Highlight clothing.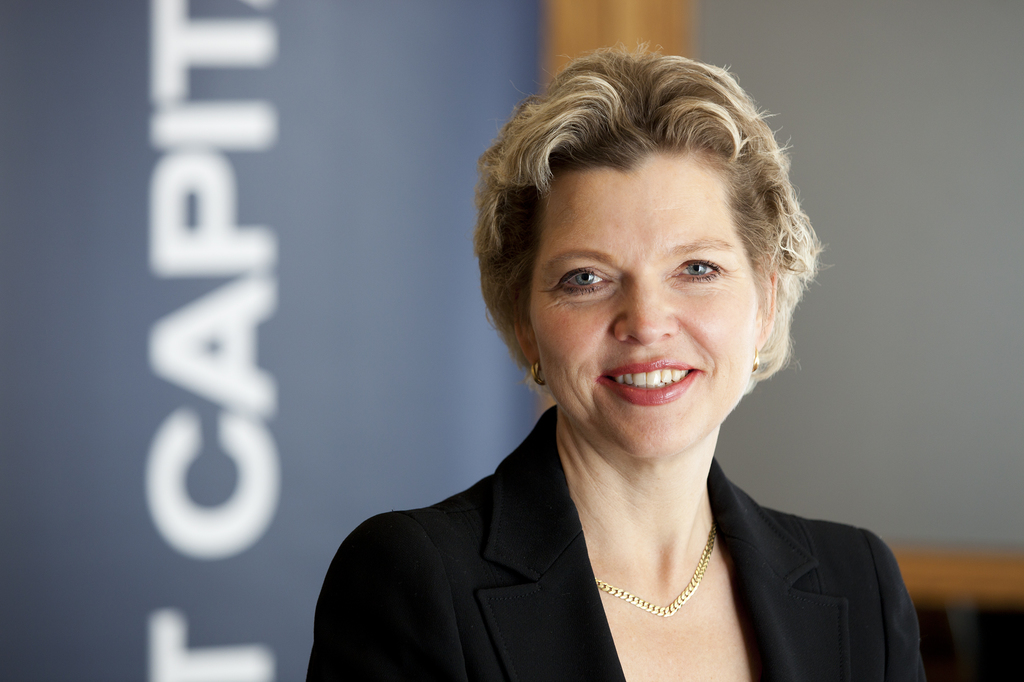
Highlighted region: <box>243,364,954,677</box>.
